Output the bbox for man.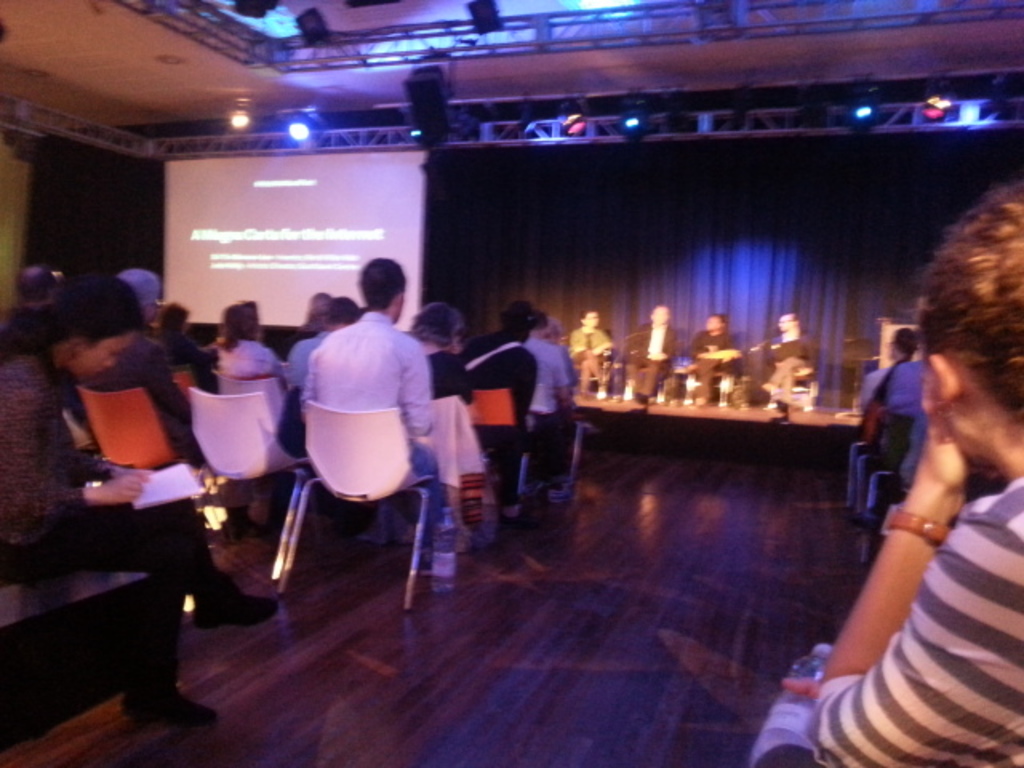
x1=686, y1=310, x2=736, y2=405.
